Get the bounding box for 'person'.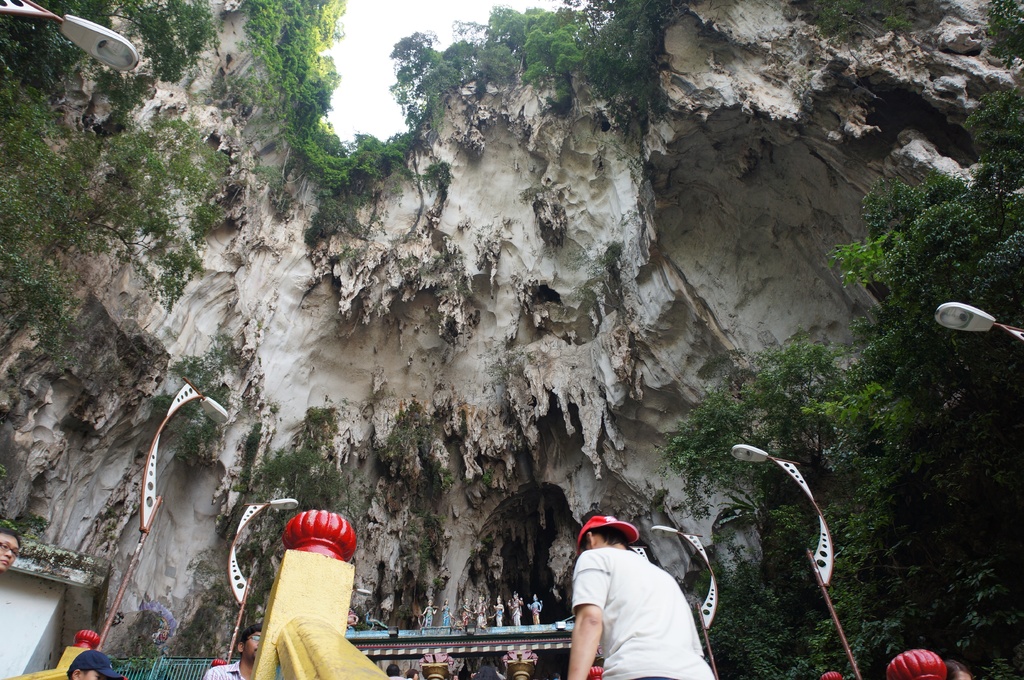
568, 507, 716, 672.
